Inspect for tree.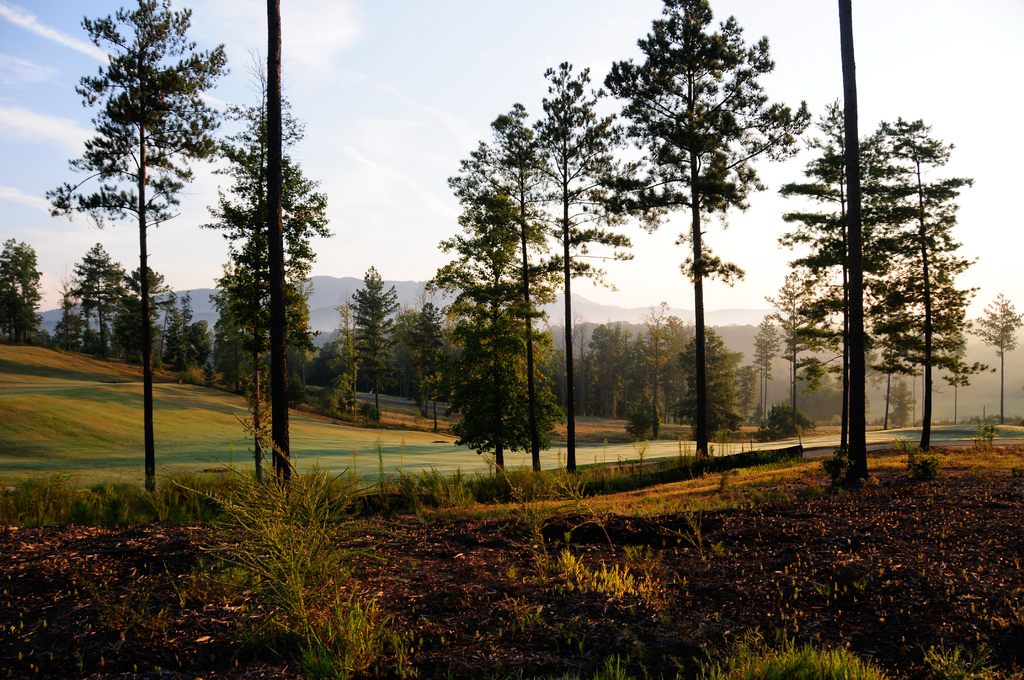
Inspection: {"left": 614, "top": 17, "right": 819, "bottom": 453}.
